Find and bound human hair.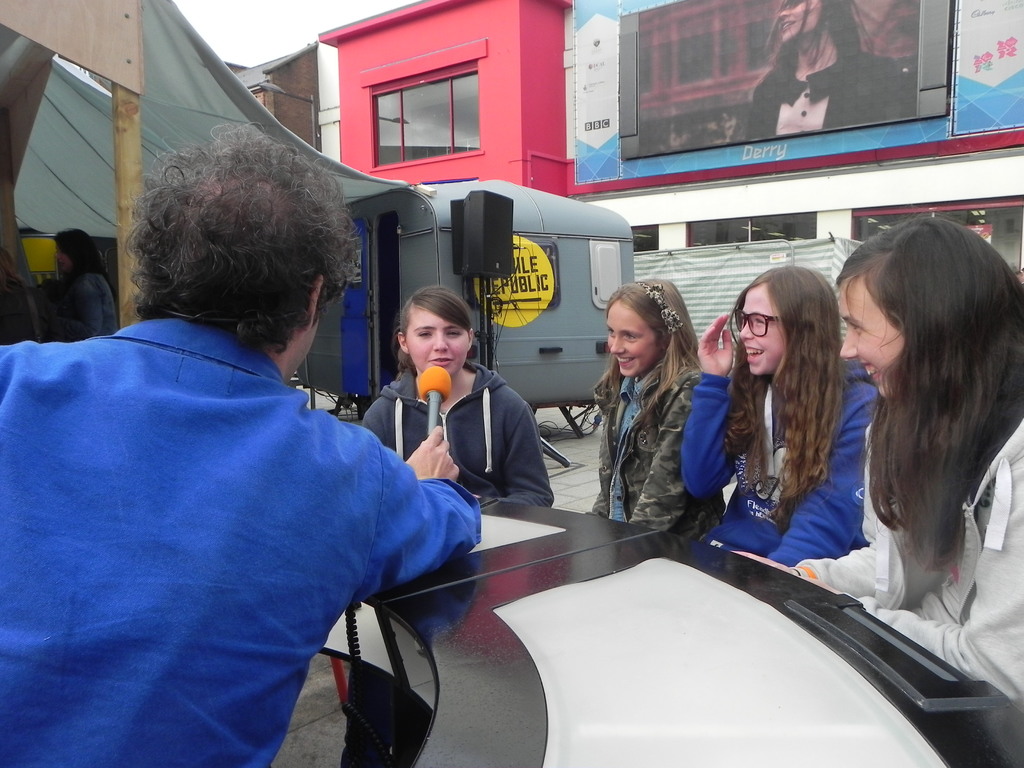
Bound: x1=598, y1=273, x2=712, y2=429.
